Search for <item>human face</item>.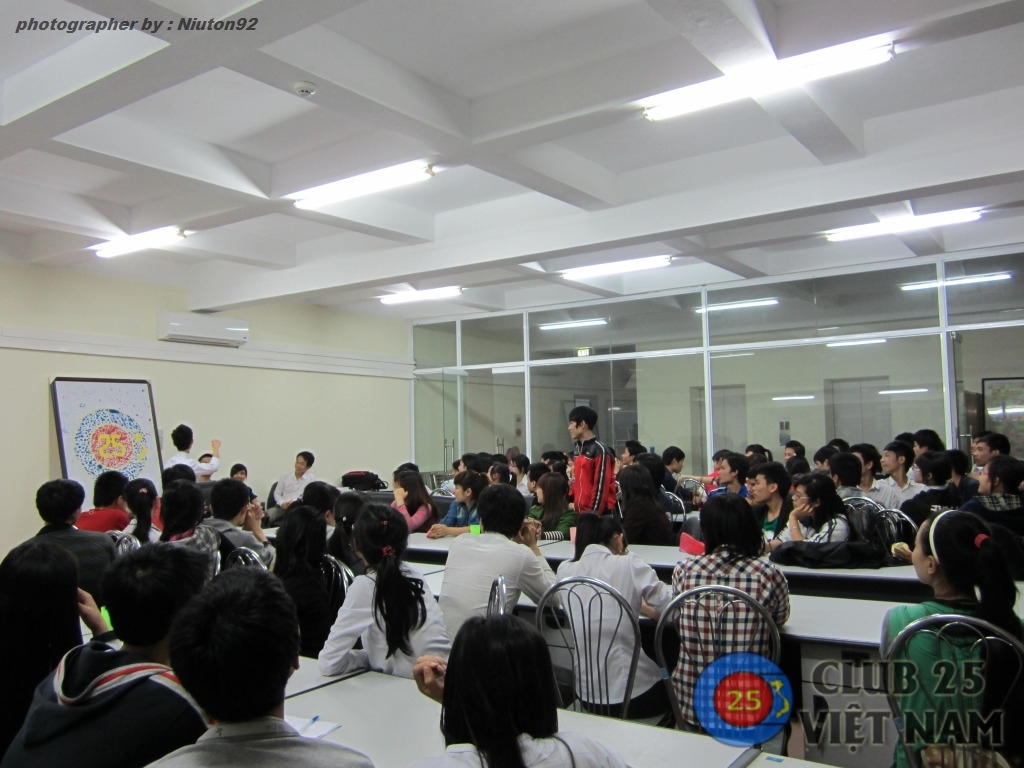
Found at [x1=976, y1=464, x2=989, y2=492].
